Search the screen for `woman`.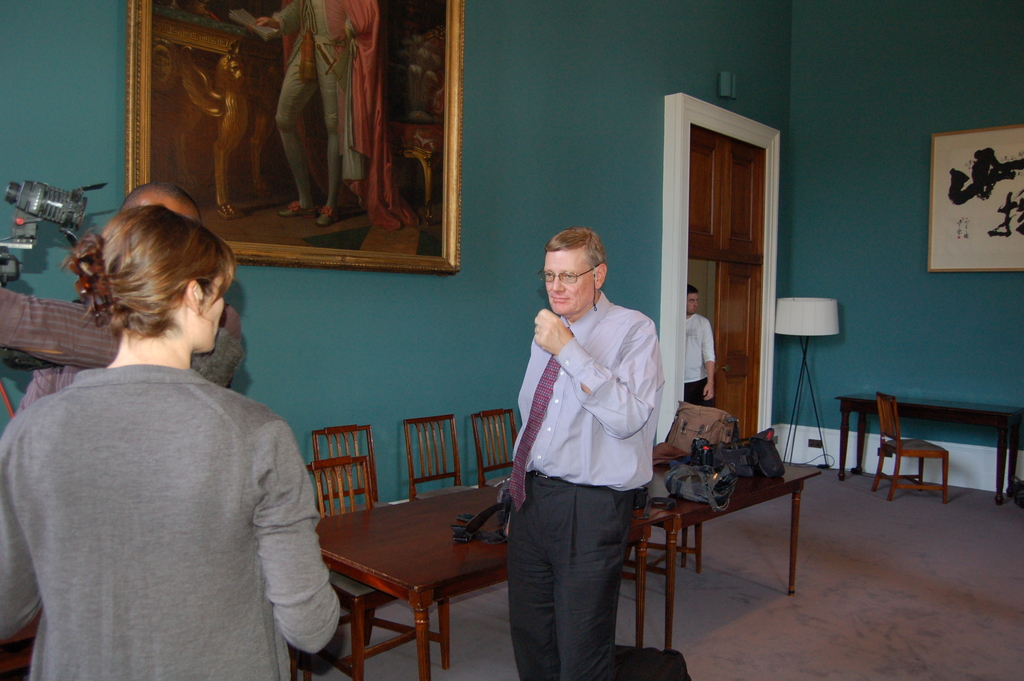
Found at locate(5, 187, 328, 678).
